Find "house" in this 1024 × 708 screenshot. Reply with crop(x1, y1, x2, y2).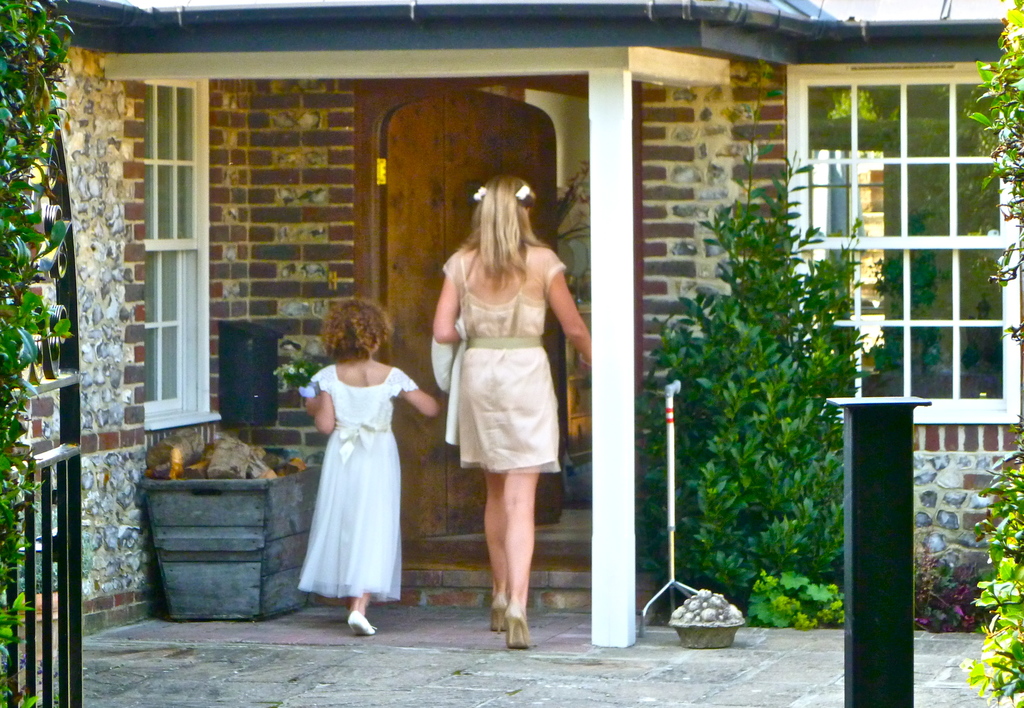
crop(0, 0, 1023, 646).
